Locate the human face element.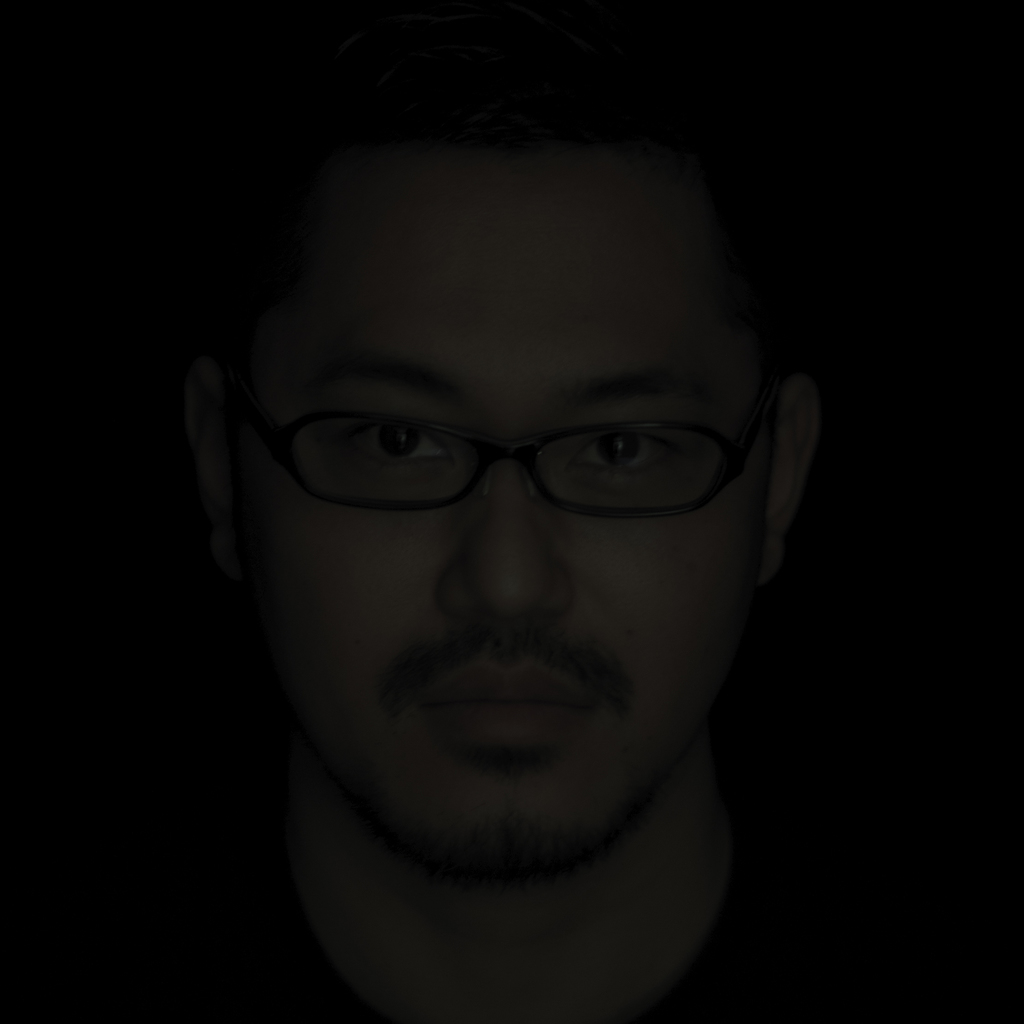
Element bbox: (x1=225, y1=161, x2=757, y2=875).
